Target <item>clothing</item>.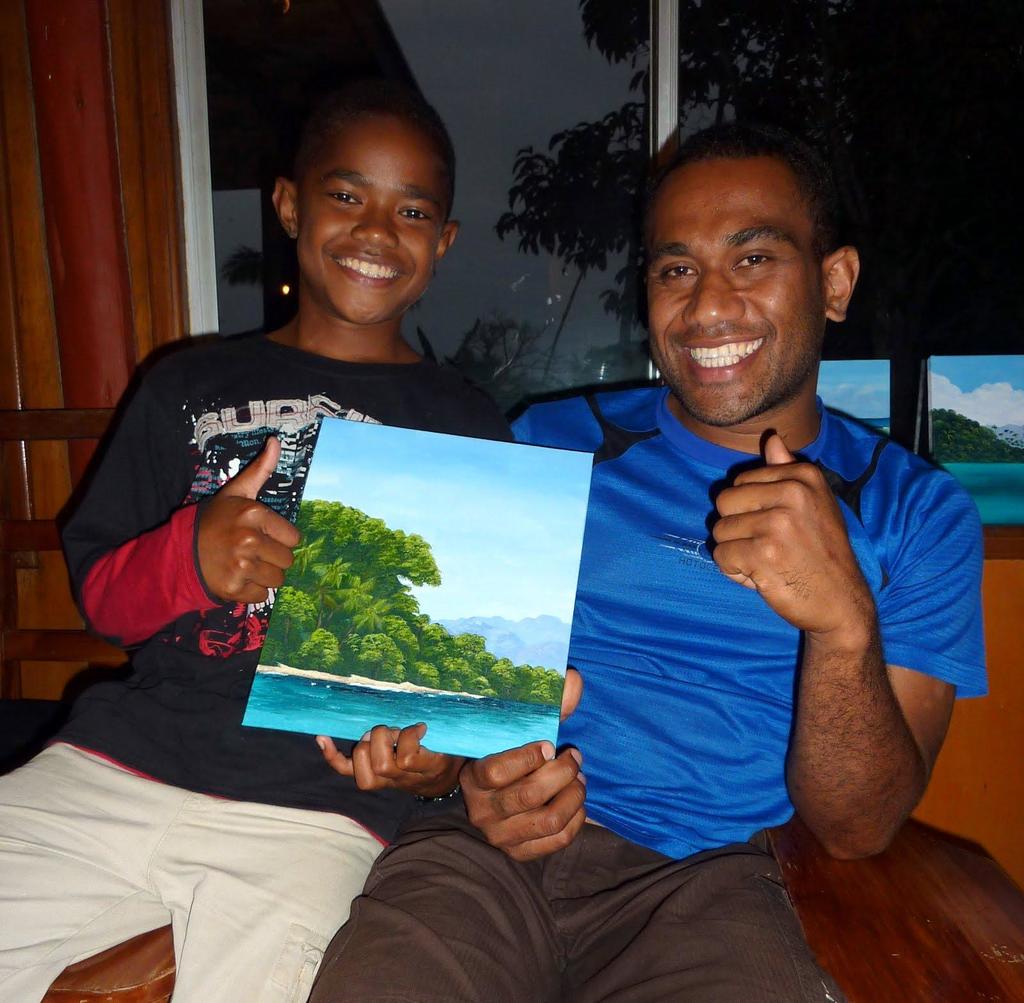
Target region: [left=309, top=379, right=984, bottom=1002].
